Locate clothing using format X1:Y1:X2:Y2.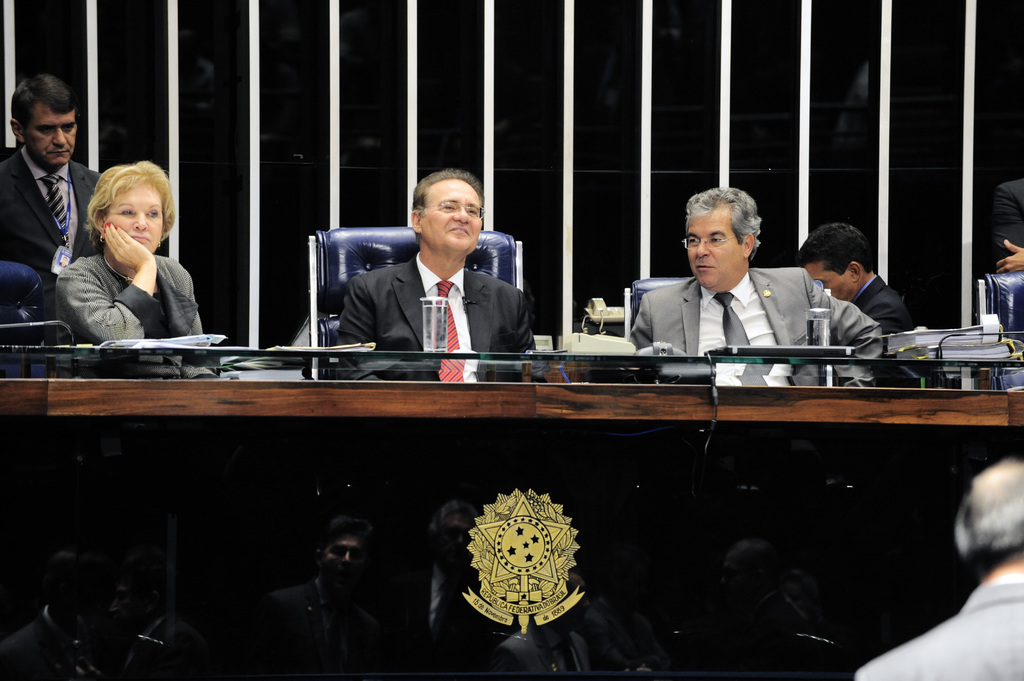
856:271:928:339.
